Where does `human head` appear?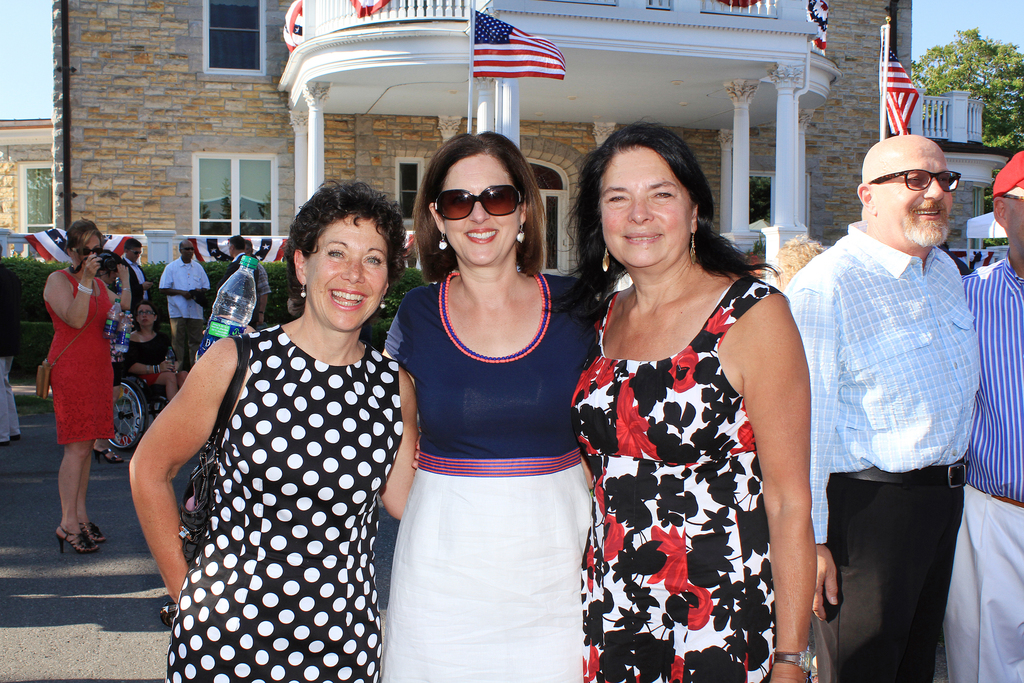
Appears at box=[991, 146, 1023, 255].
